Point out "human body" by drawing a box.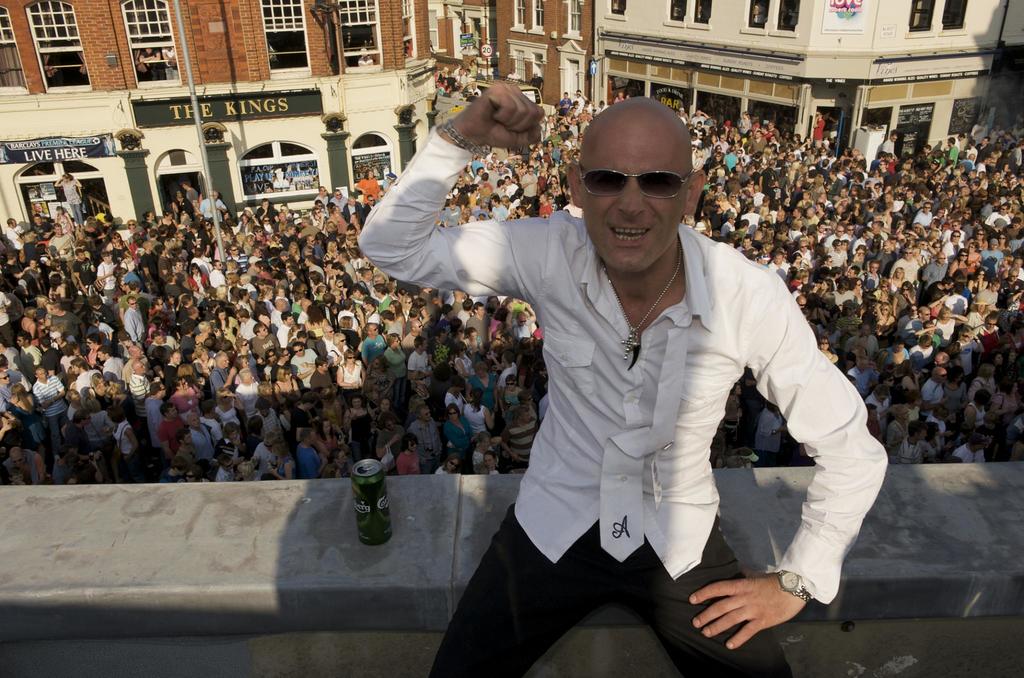
box=[271, 255, 282, 268].
